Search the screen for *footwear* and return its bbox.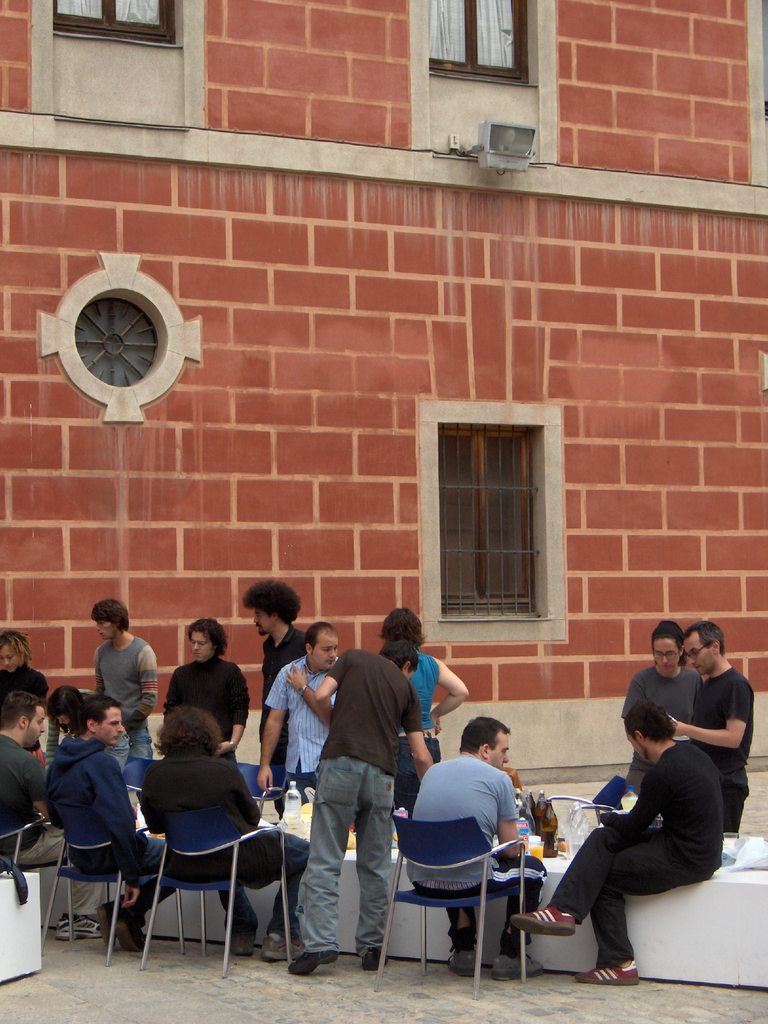
Found: bbox=[570, 963, 640, 991].
